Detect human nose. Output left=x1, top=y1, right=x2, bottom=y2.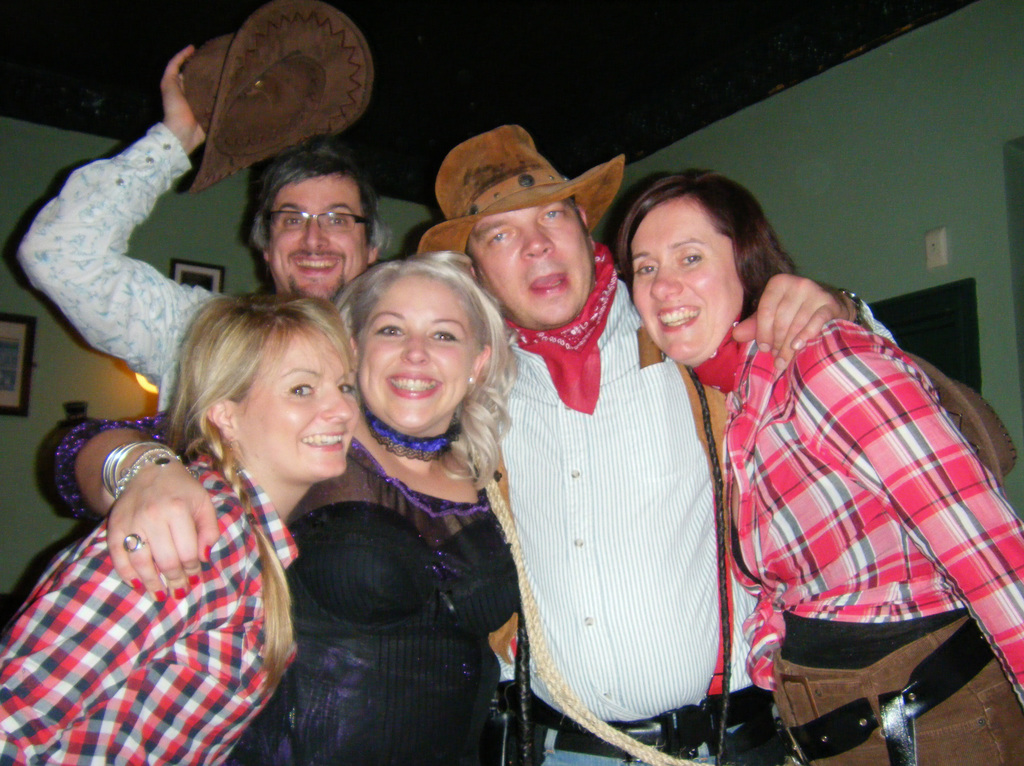
left=324, top=387, right=353, bottom=420.
